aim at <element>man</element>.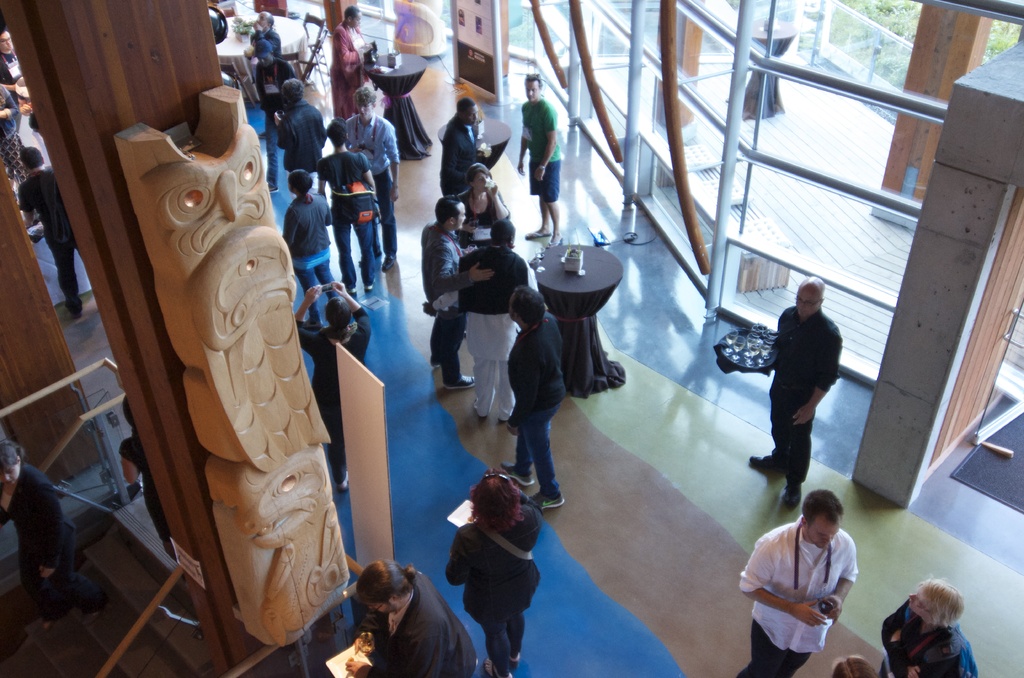
Aimed at [x1=500, y1=286, x2=569, y2=512].
